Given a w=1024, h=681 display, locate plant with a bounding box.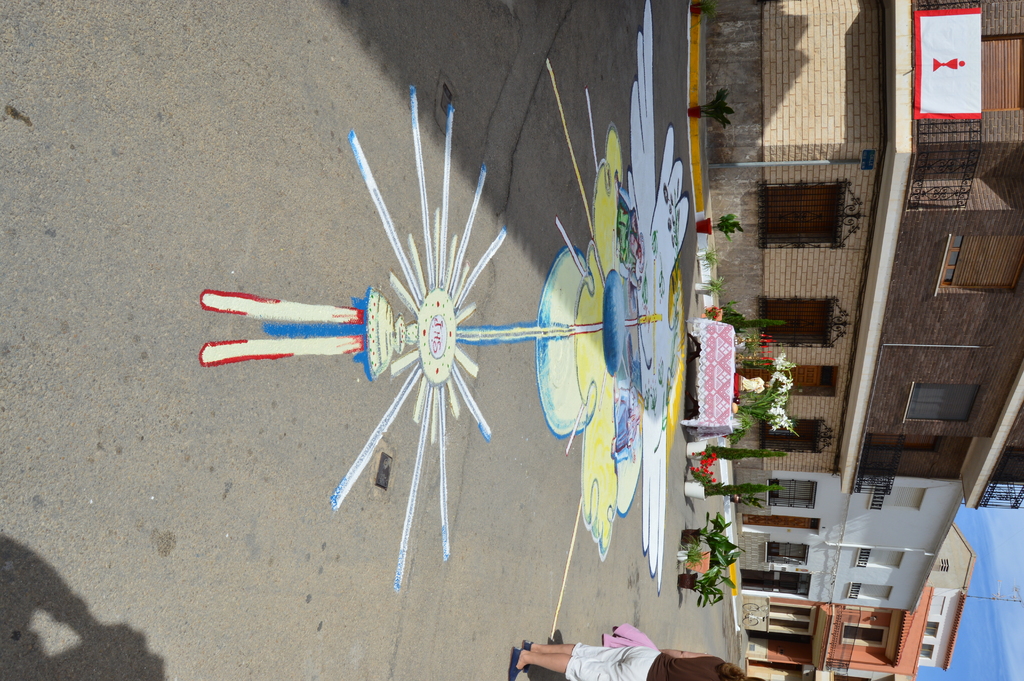
Located: (719,321,790,327).
